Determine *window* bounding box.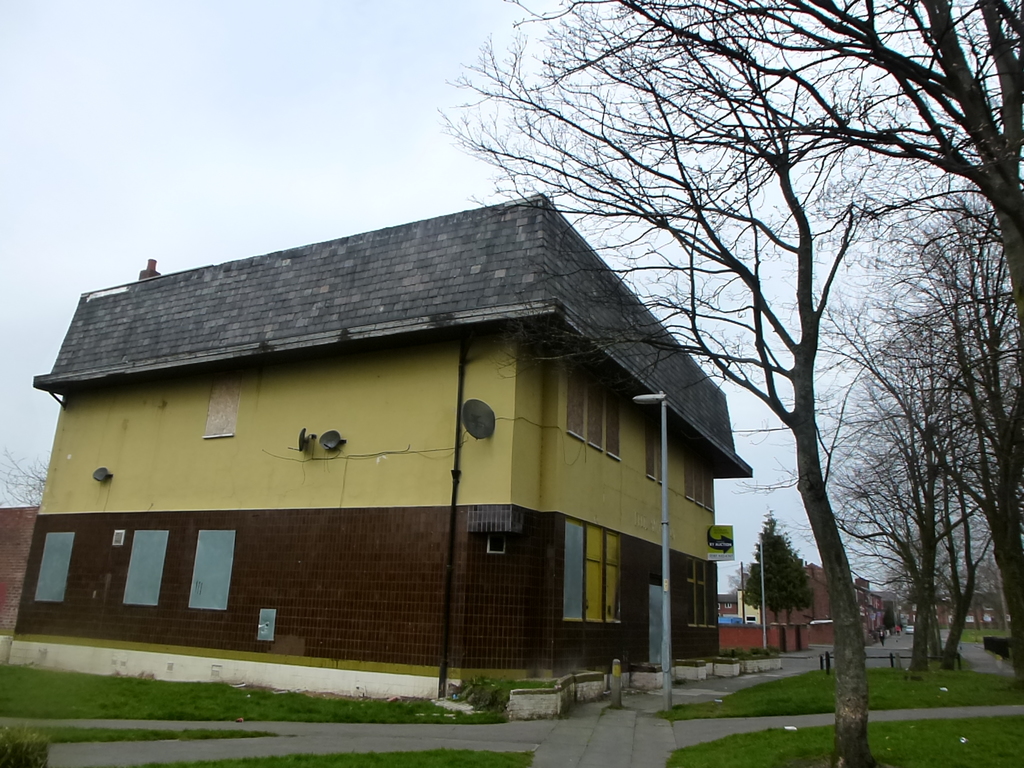
Determined: 687,442,723,512.
